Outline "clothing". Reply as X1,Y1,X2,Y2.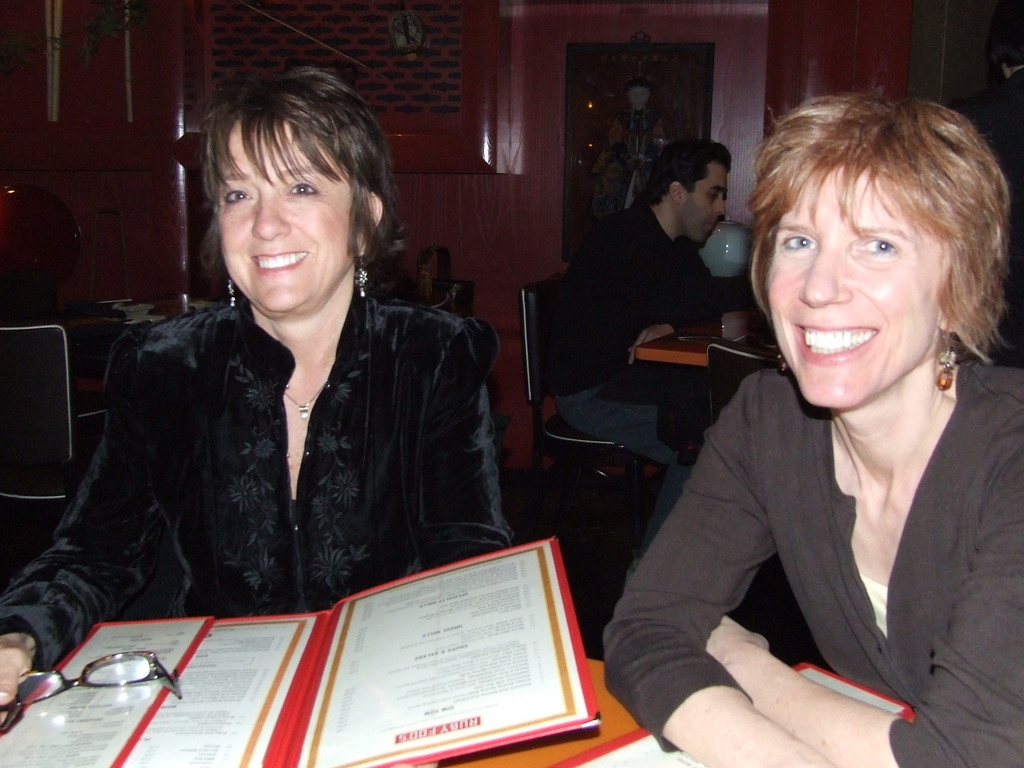
591,343,1023,766.
